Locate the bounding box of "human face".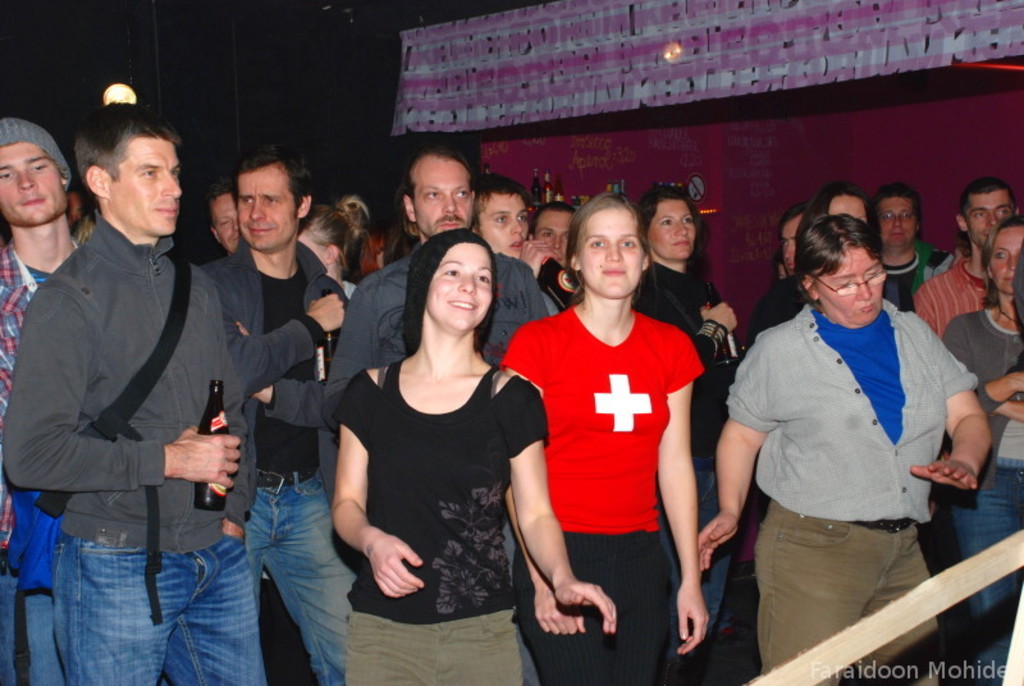
Bounding box: detection(480, 189, 529, 261).
